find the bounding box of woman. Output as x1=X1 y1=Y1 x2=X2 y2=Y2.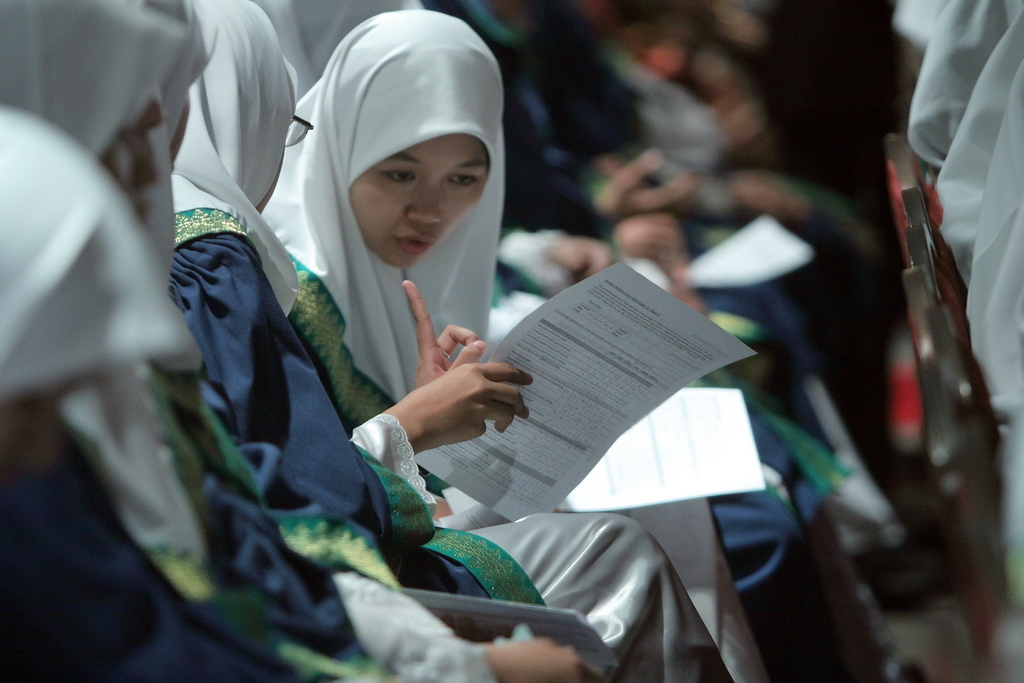
x1=267 y1=0 x2=777 y2=682.
